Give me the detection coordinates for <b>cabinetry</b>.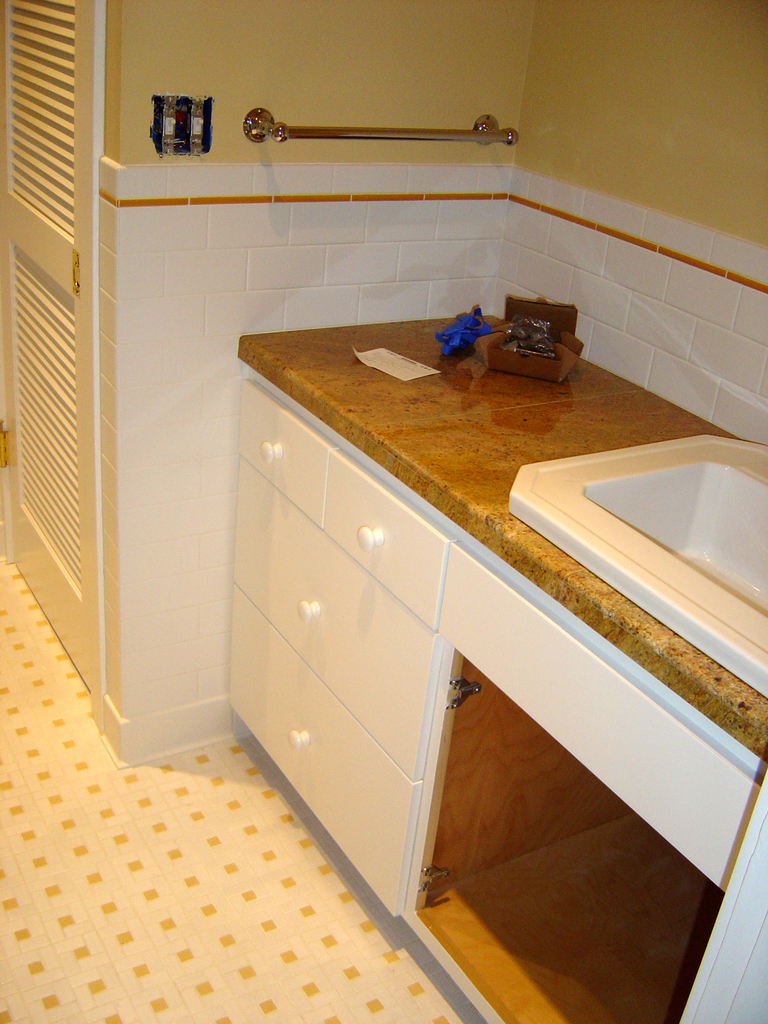
rect(227, 305, 553, 939).
